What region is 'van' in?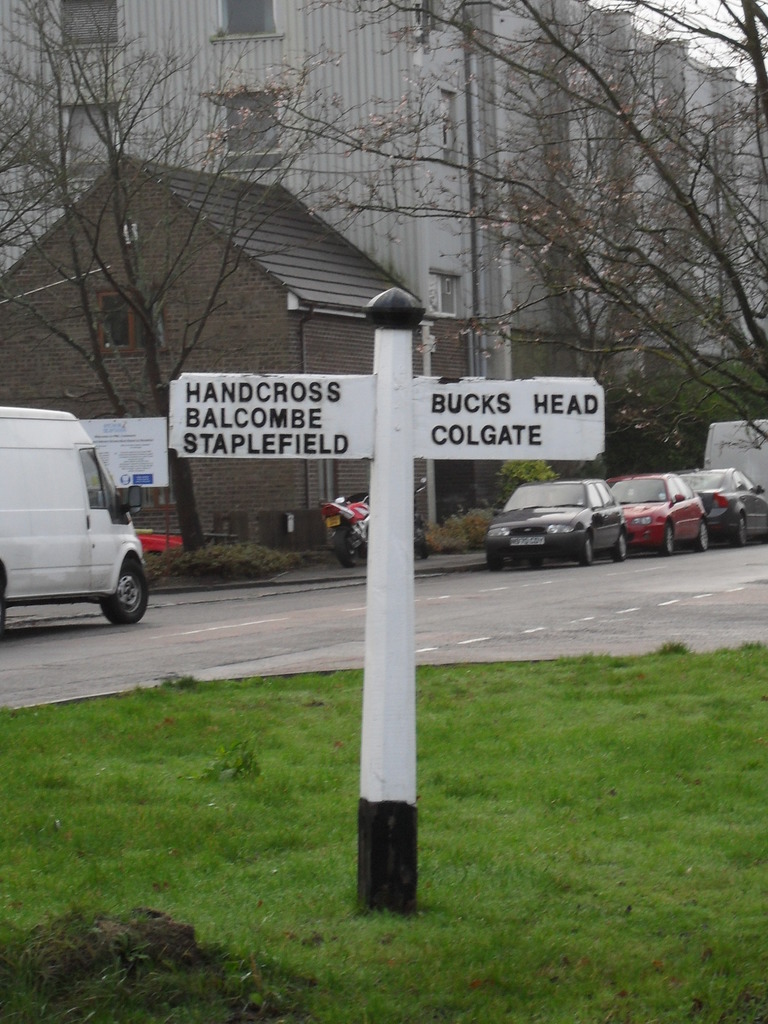
bbox=(0, 411, 152, 623).
